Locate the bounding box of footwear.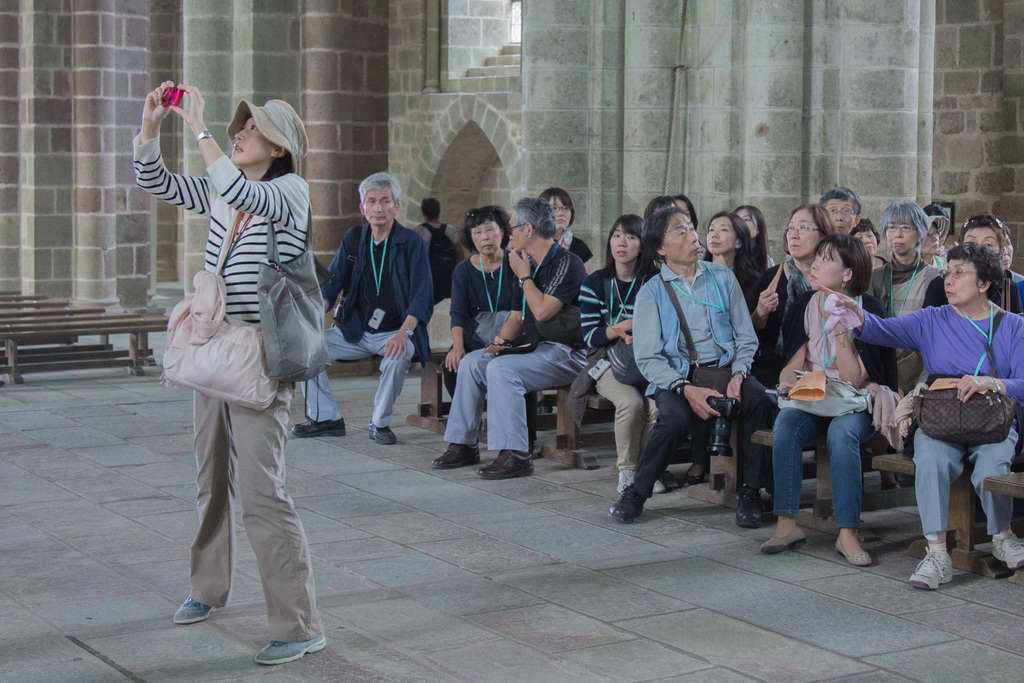
Bounding box: BBox(615, 483, 647, 516).
